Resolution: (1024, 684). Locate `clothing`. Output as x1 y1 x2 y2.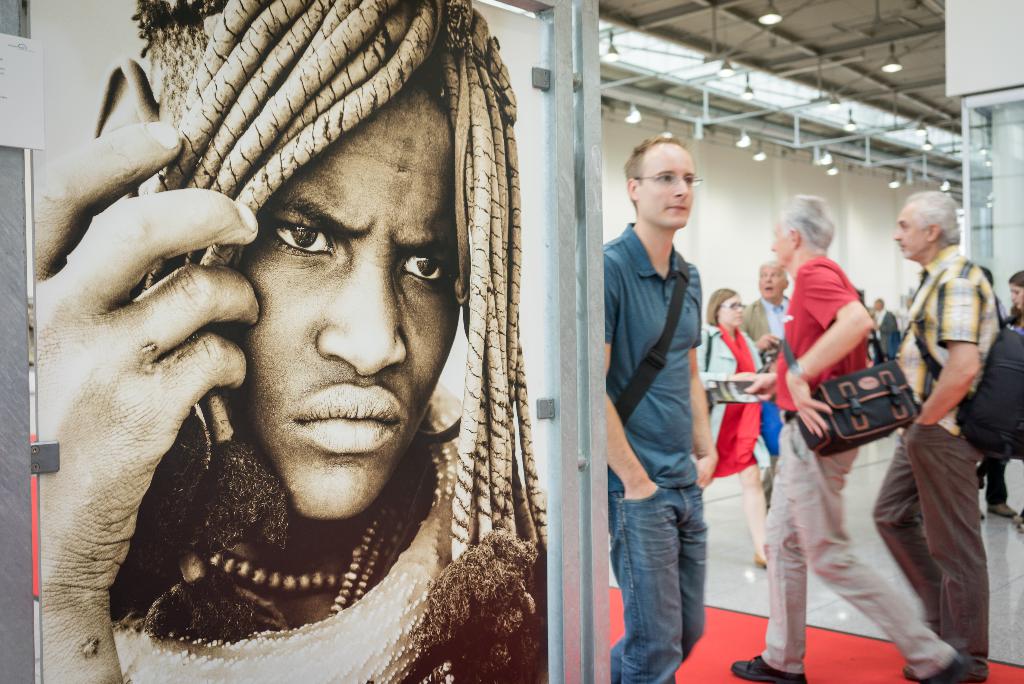
604 215 705 683.
